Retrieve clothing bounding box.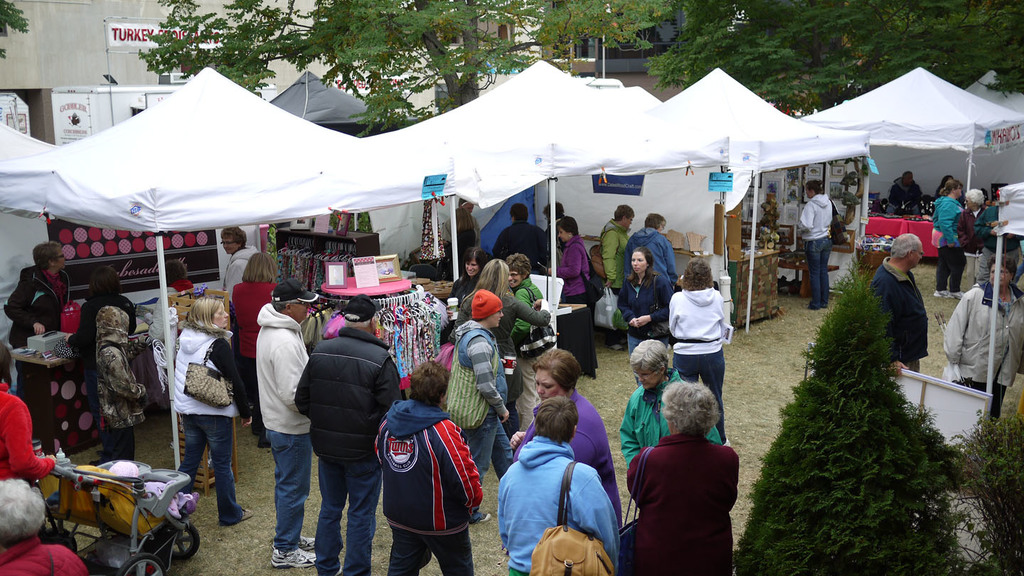
Bounding box: pyautogui.locateOnScreen(0, 384, 58, 489).
